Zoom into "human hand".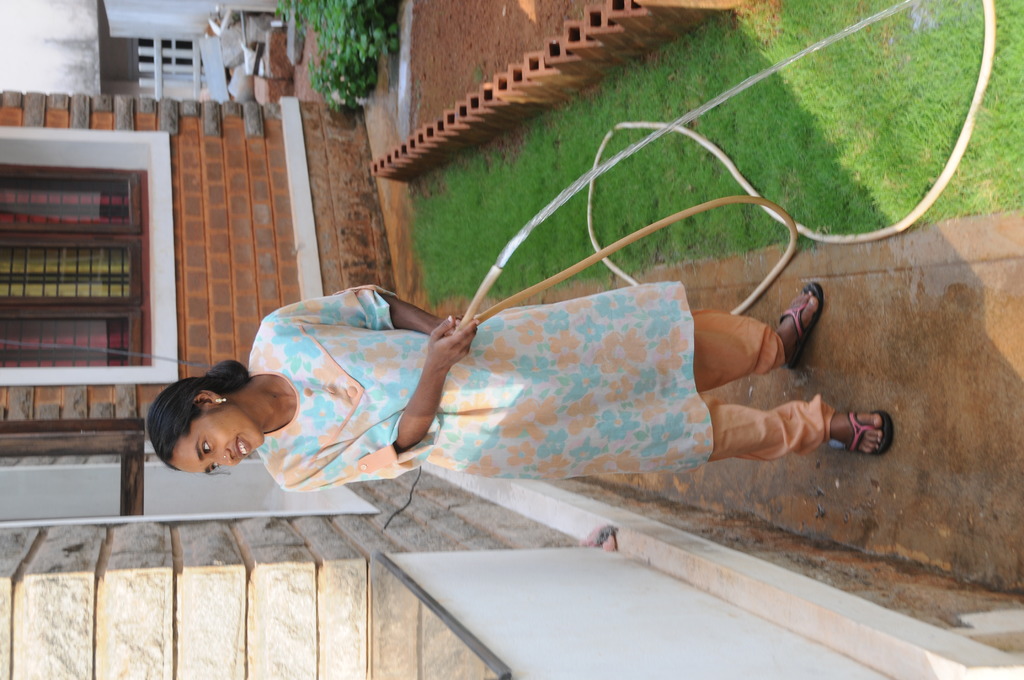
Zoom target: [438, 316, 464, 335].
